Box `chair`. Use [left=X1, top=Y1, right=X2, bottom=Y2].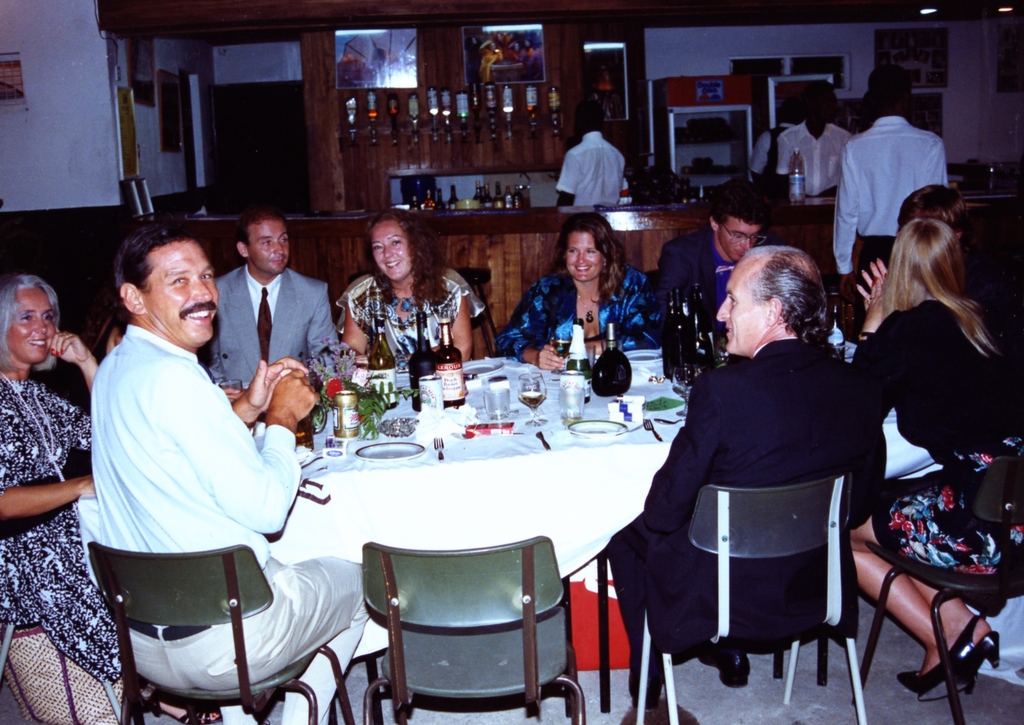
[left=625, top=484, right=872, bottom=724].
